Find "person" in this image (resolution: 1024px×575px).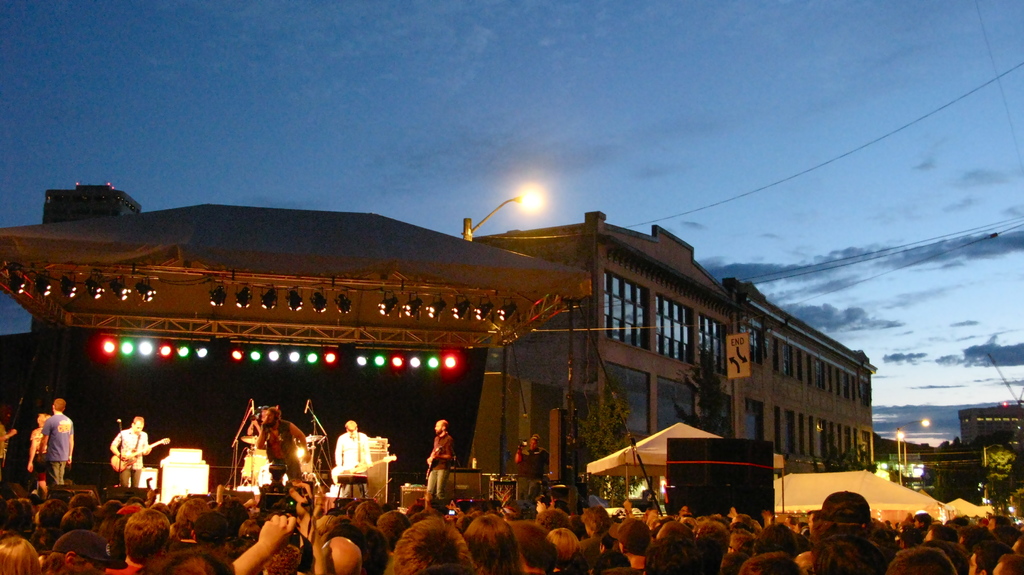
BBox(420, 419, 460, 504).
